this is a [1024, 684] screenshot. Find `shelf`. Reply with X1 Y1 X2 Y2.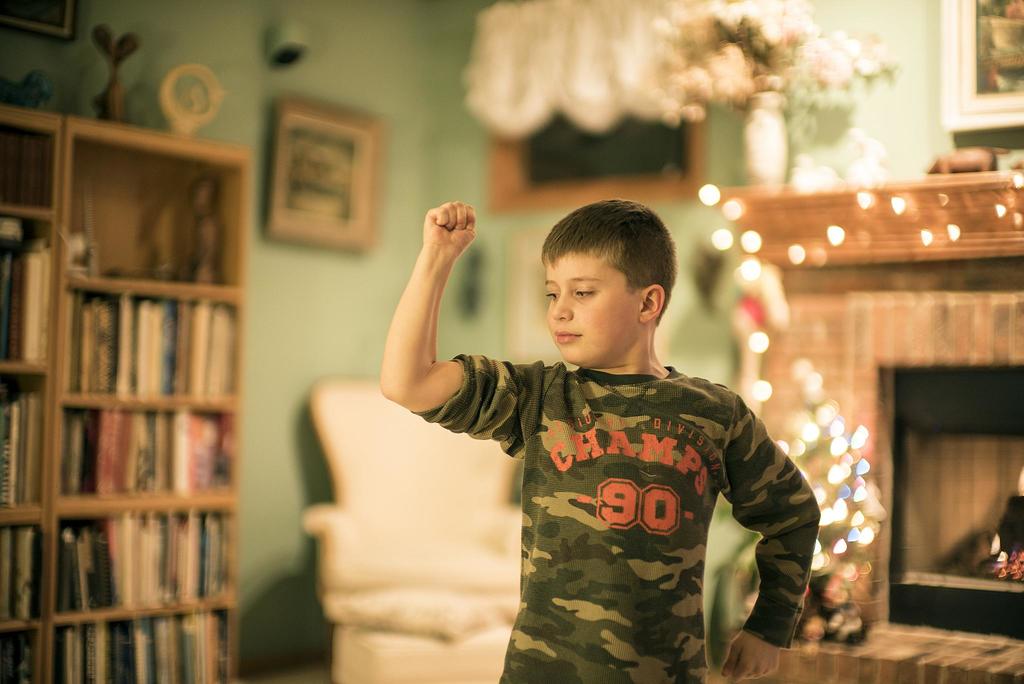
1 517 52 636.
